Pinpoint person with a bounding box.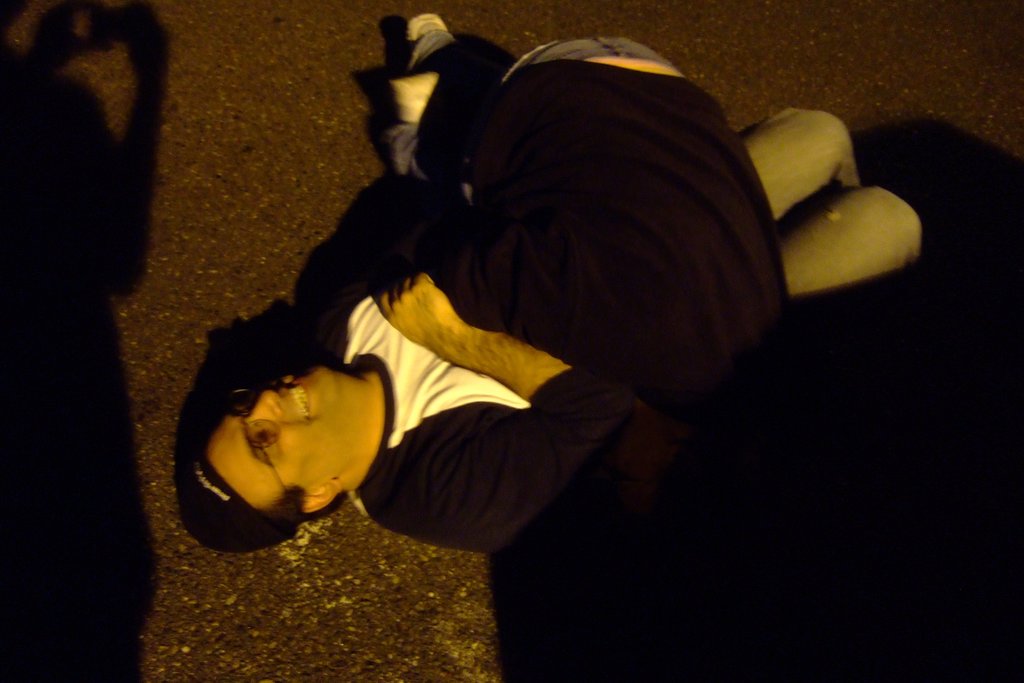
bbox(179, 104, 927, 551).
